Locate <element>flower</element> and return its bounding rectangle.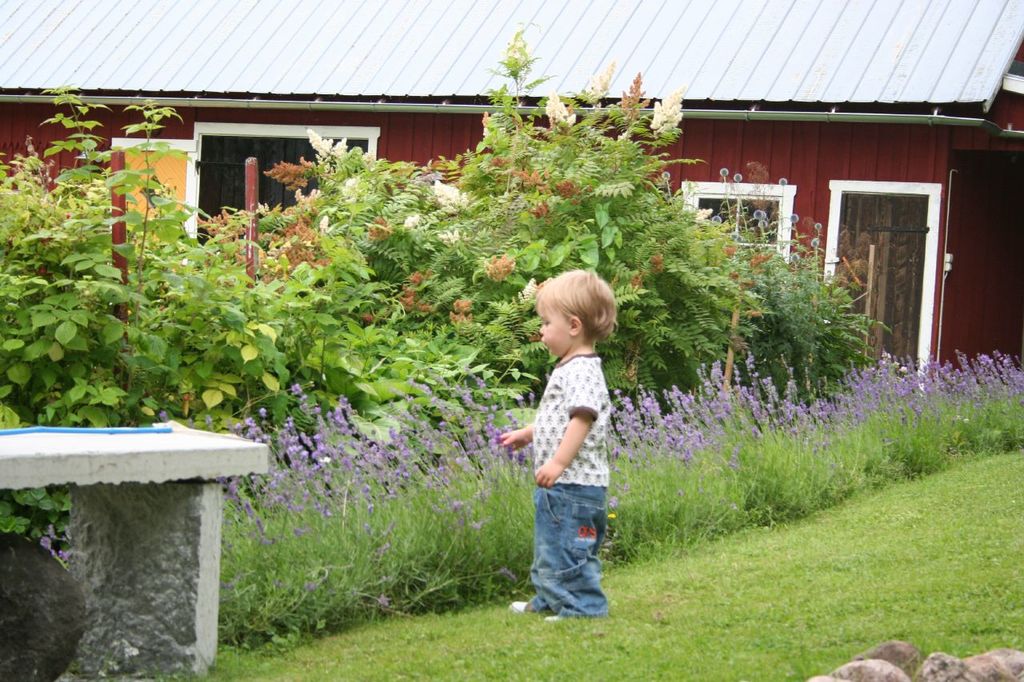
(448,296,469,328).
